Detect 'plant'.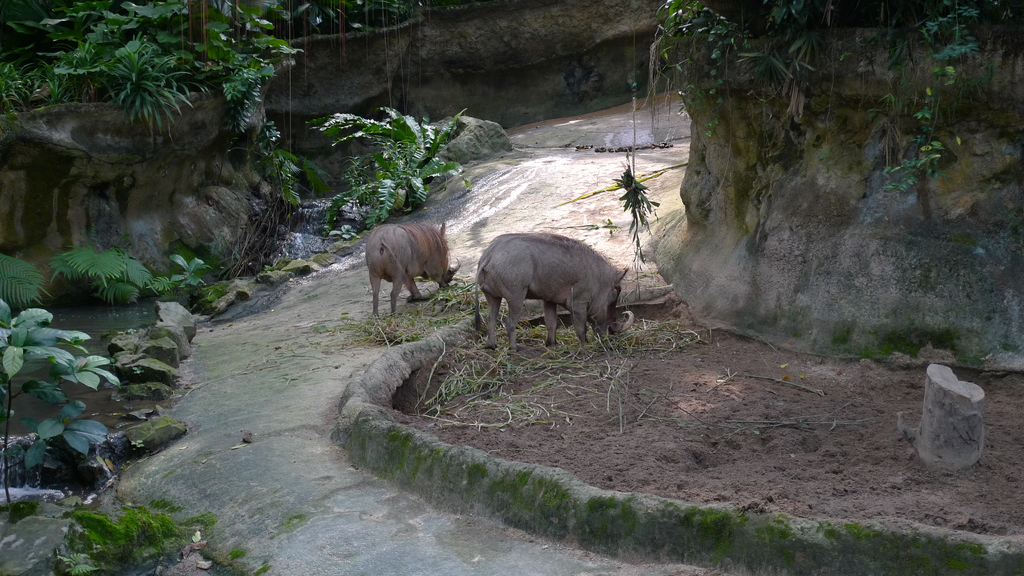
Detected at [601, 215, 618, 240].
